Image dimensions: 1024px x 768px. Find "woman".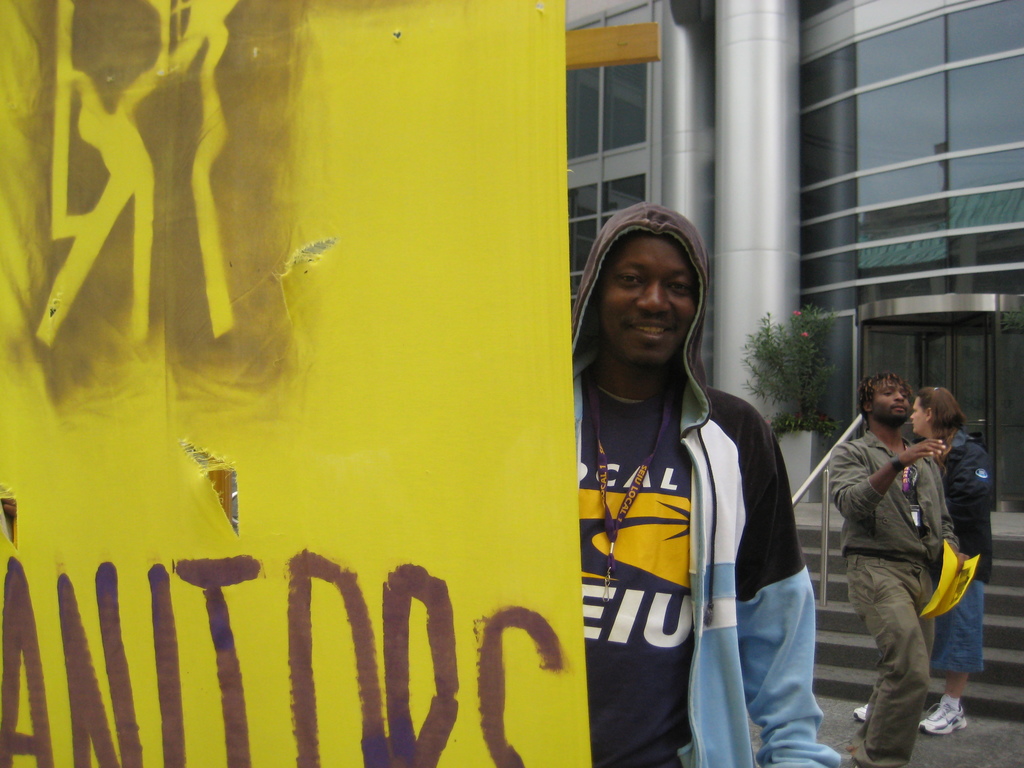
[858, 389, 985, 732].
